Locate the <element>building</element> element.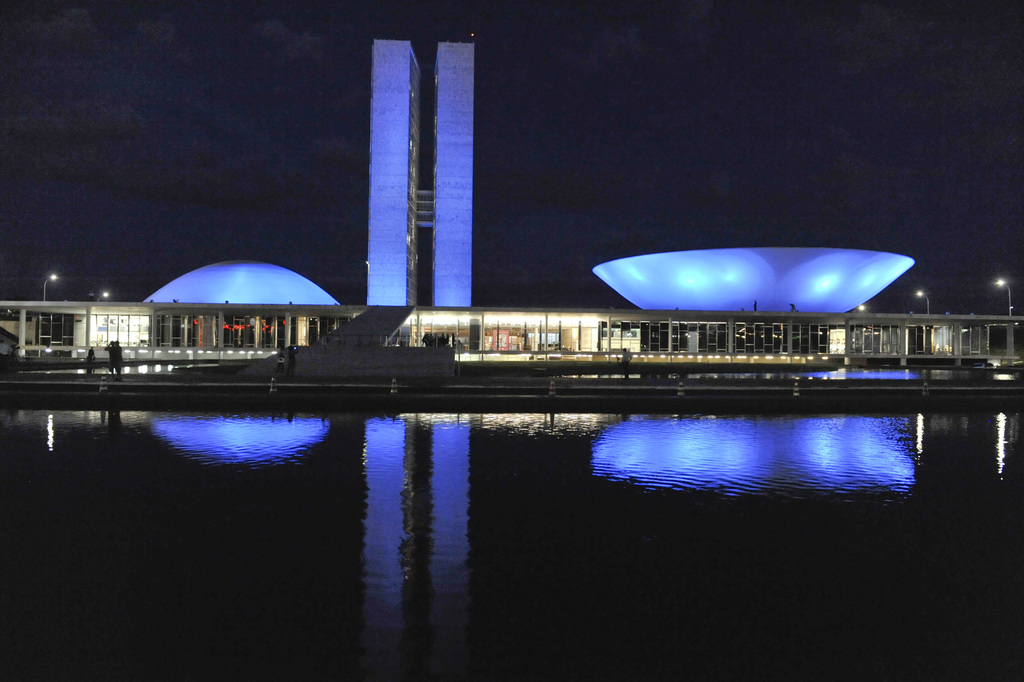
Element bbox: [364, 39, 419, 307].
